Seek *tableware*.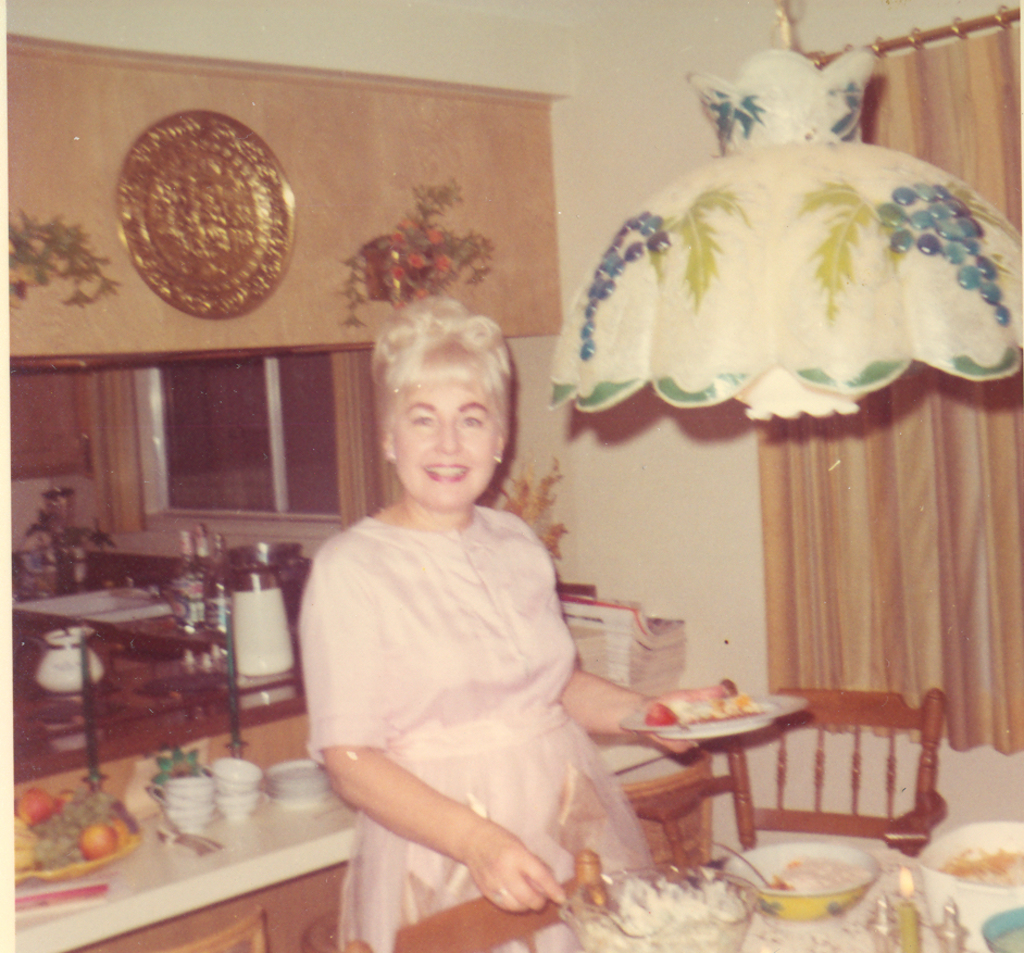
28,620,111,687.
